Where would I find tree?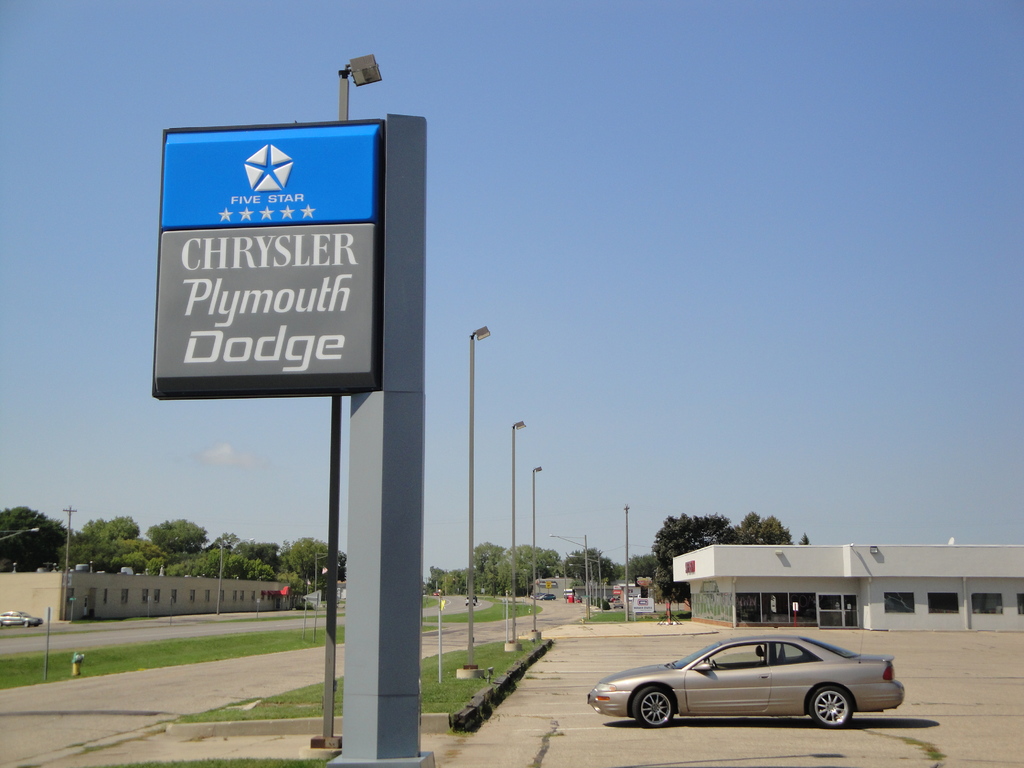
At 150, 542, 275, 578.
